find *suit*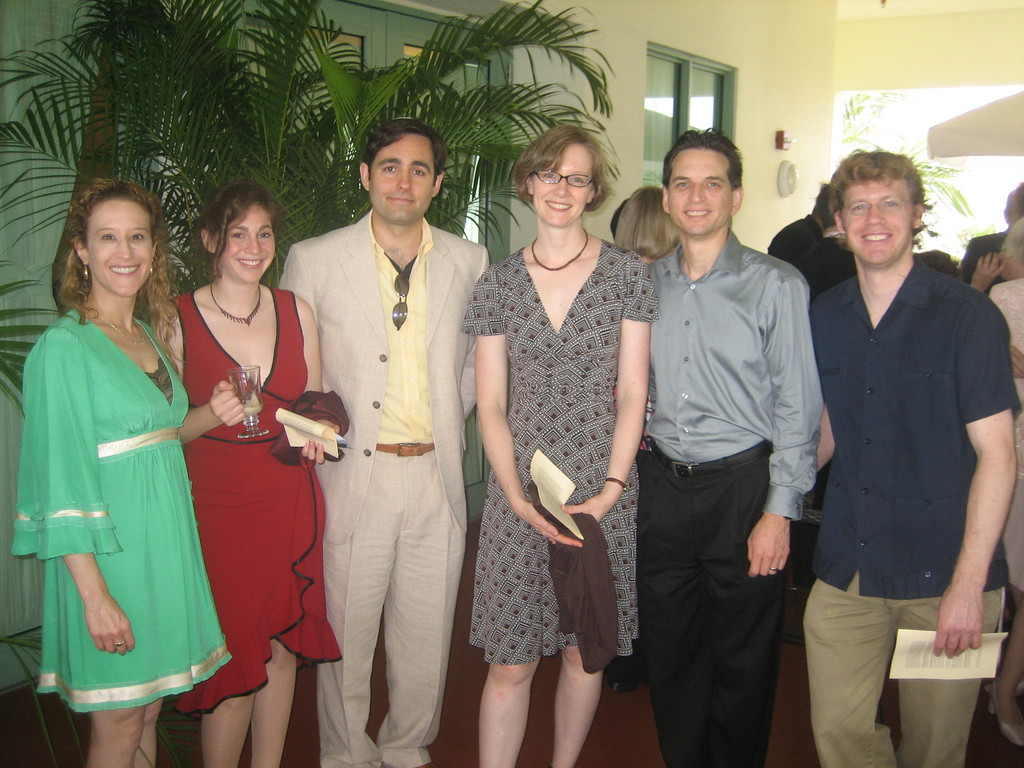
(284, 137, 481, 767)
